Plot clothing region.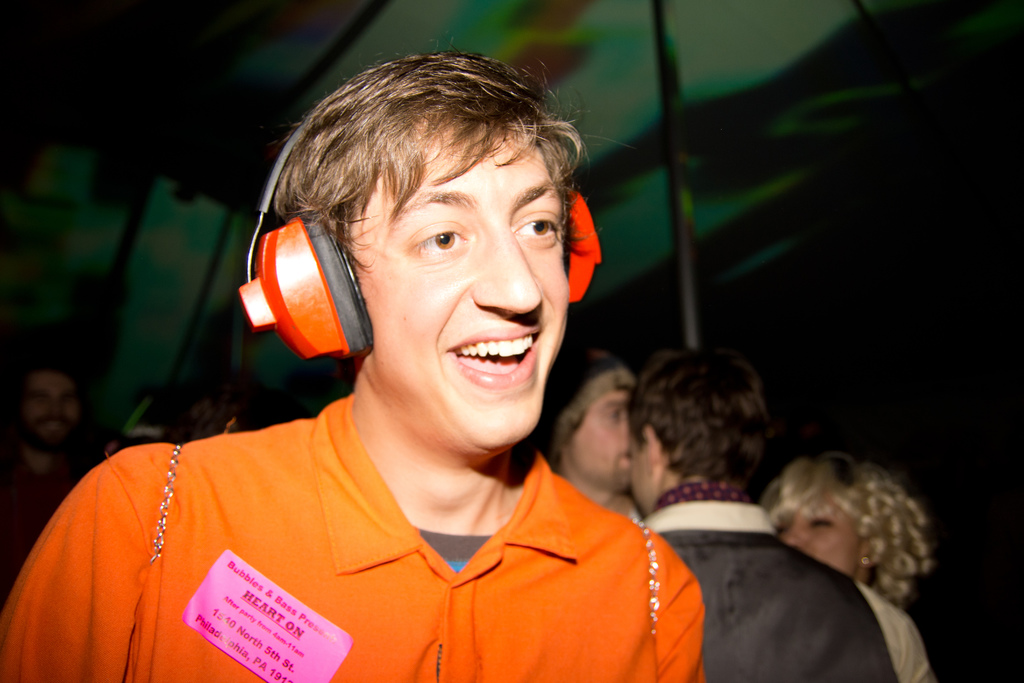
Plotted at select_region(34, 397, 725, 670).
